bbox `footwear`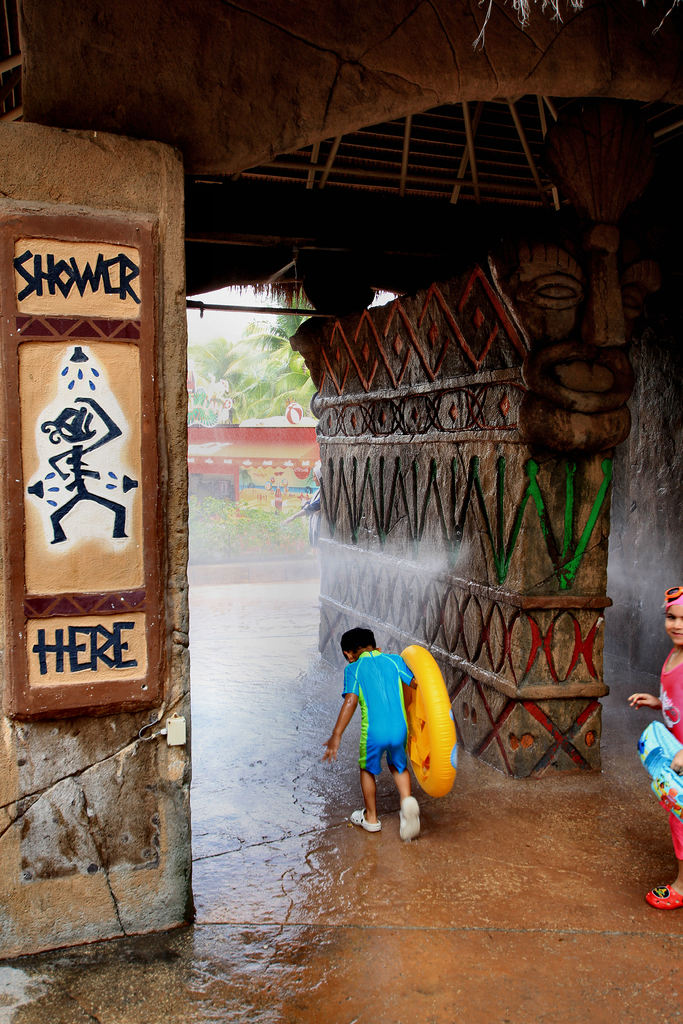
[left=643, top=874, right=681, bottom=916]
